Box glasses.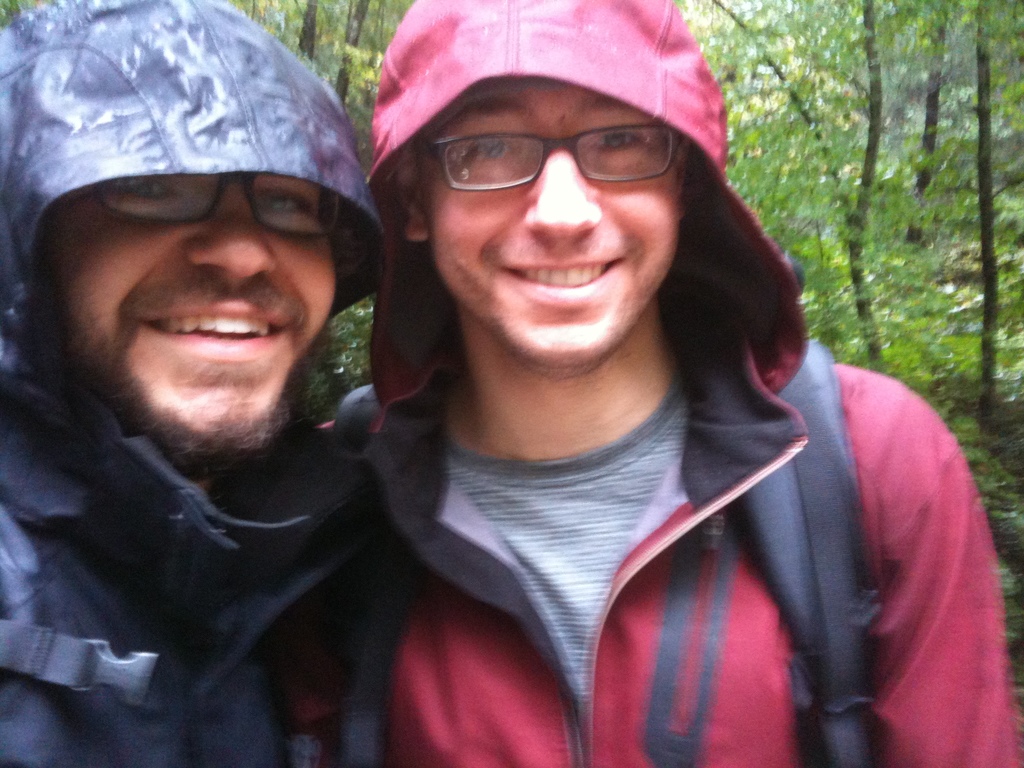
{"left": 403, "top": 106, "right": 687, "bottom": 205}.
